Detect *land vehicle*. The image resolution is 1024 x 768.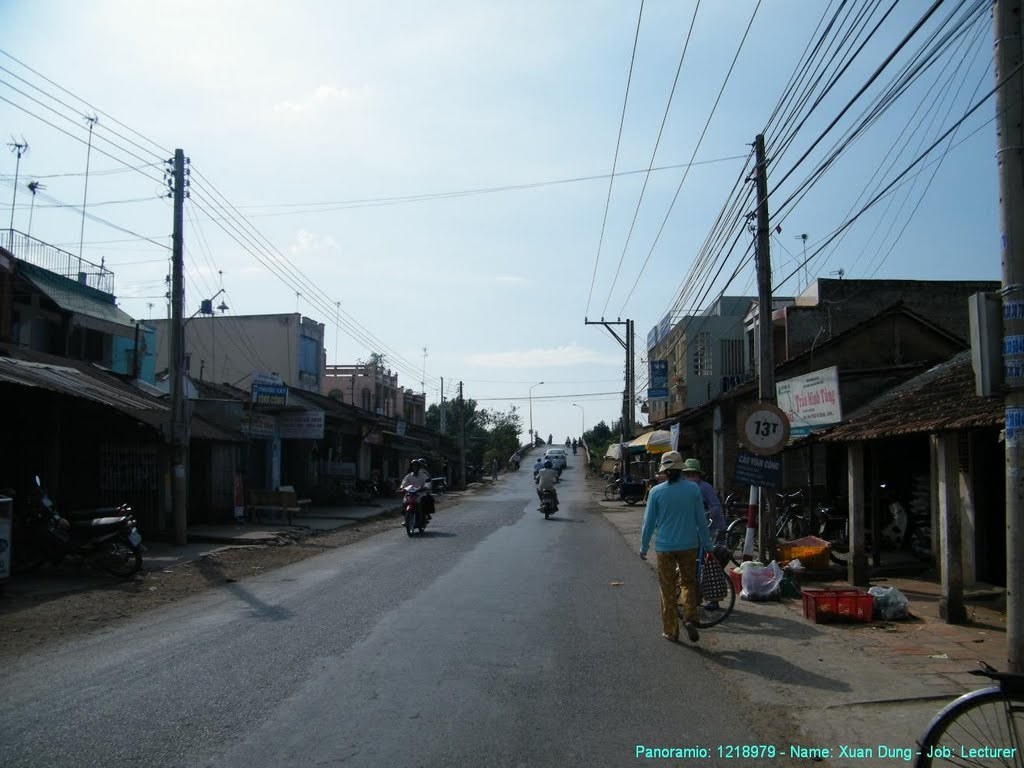
(x1=542, y1=492, x2=558, y2=515).
